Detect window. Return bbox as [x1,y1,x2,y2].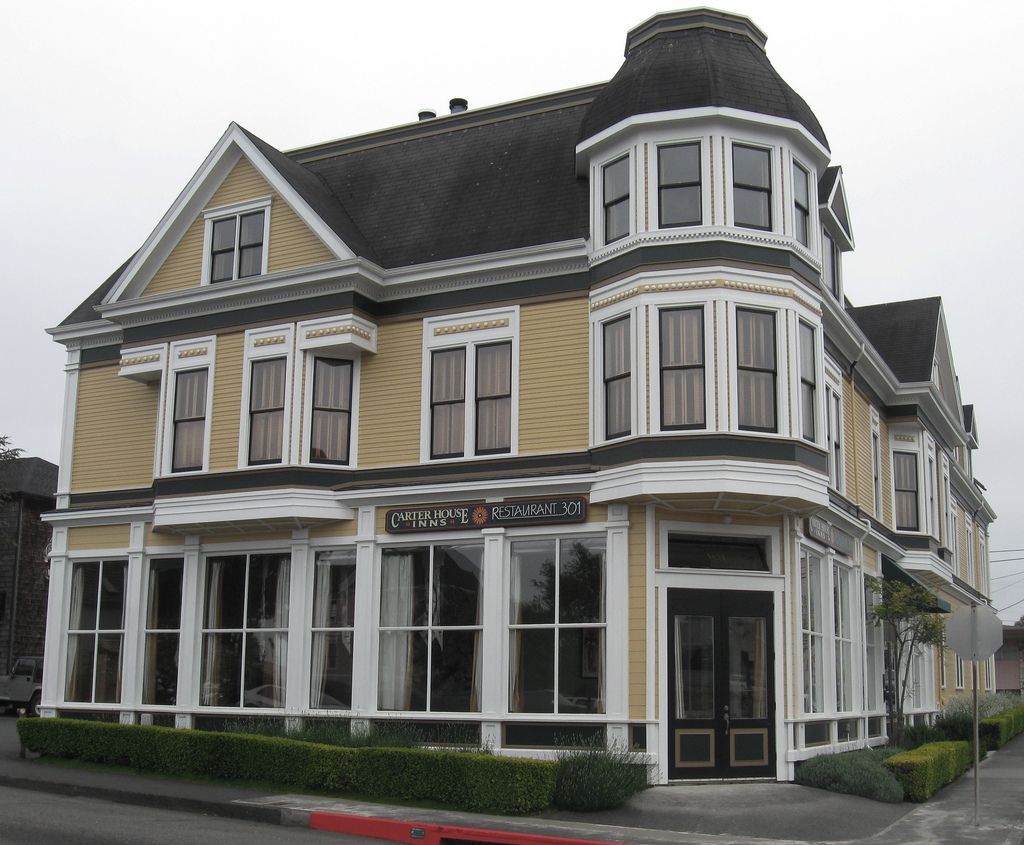
[433,339,520,454].
